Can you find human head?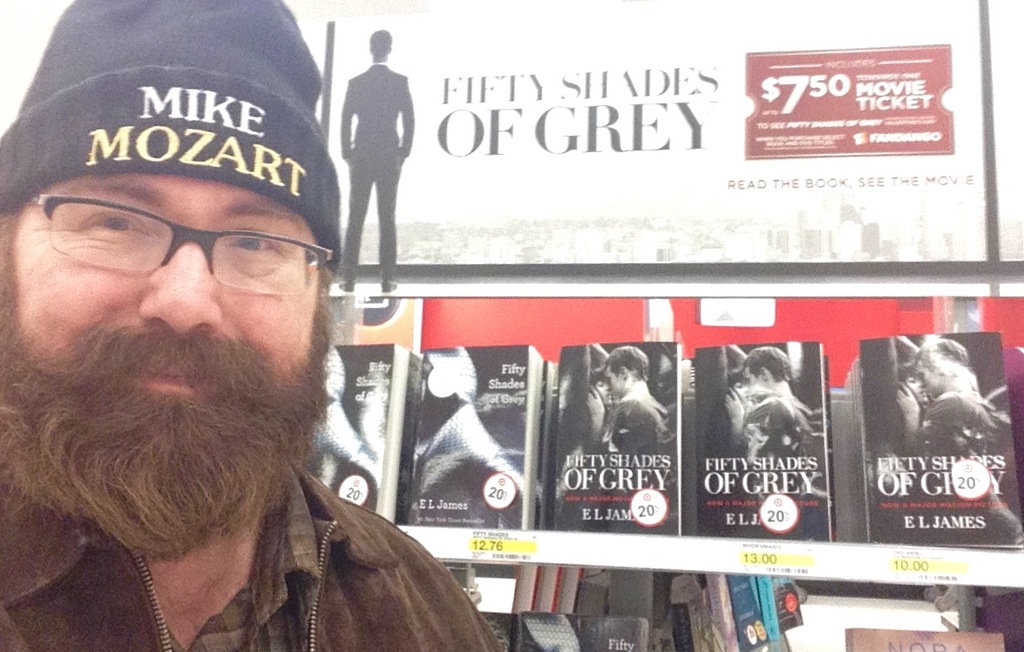
Yes, bounding box: [364, 30, 393, 65].
